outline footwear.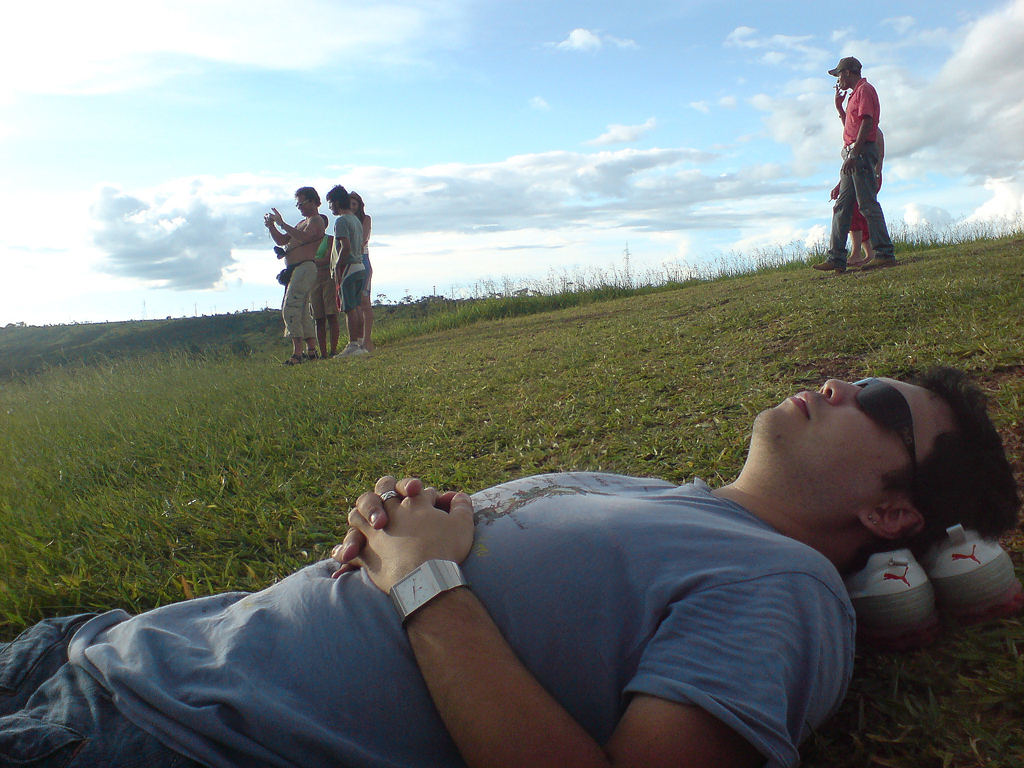
Outline: <region>861, 254, 897, 268</region>.
